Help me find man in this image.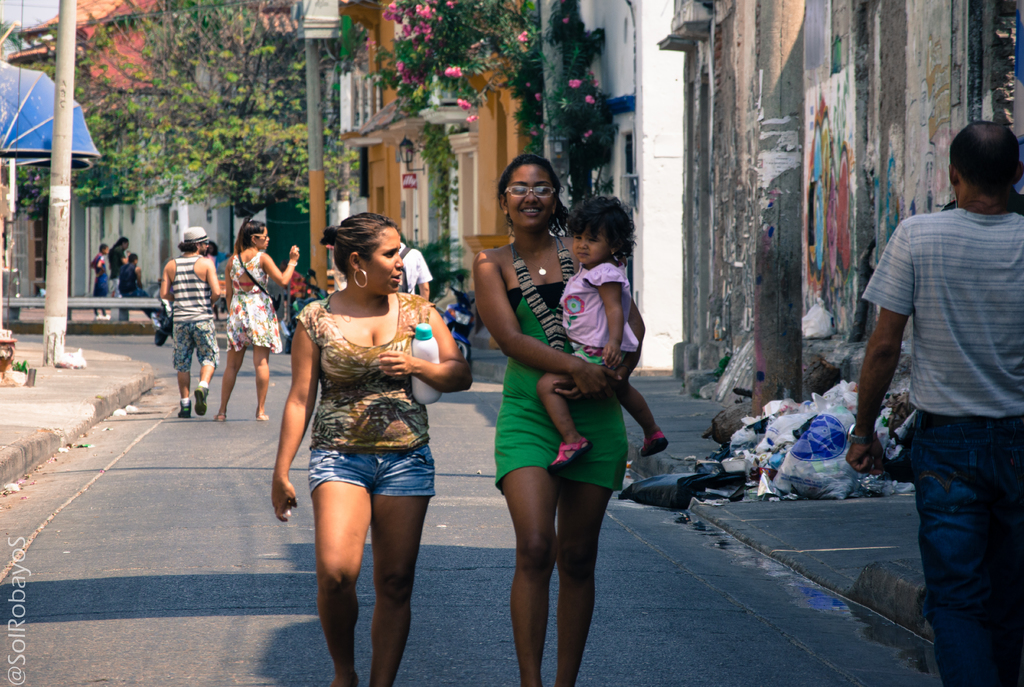
Found it: locate(845, 93, 1016, 677).
